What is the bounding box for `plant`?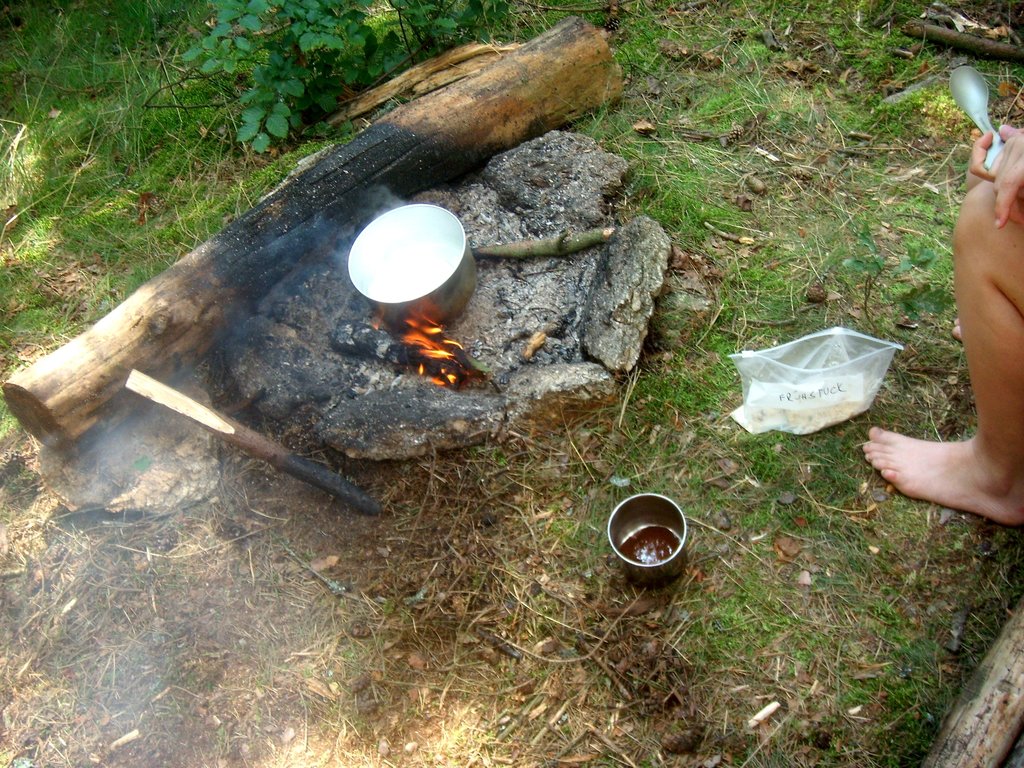
pyautogui.locateOnScreen(178, 0, 374, 158).
